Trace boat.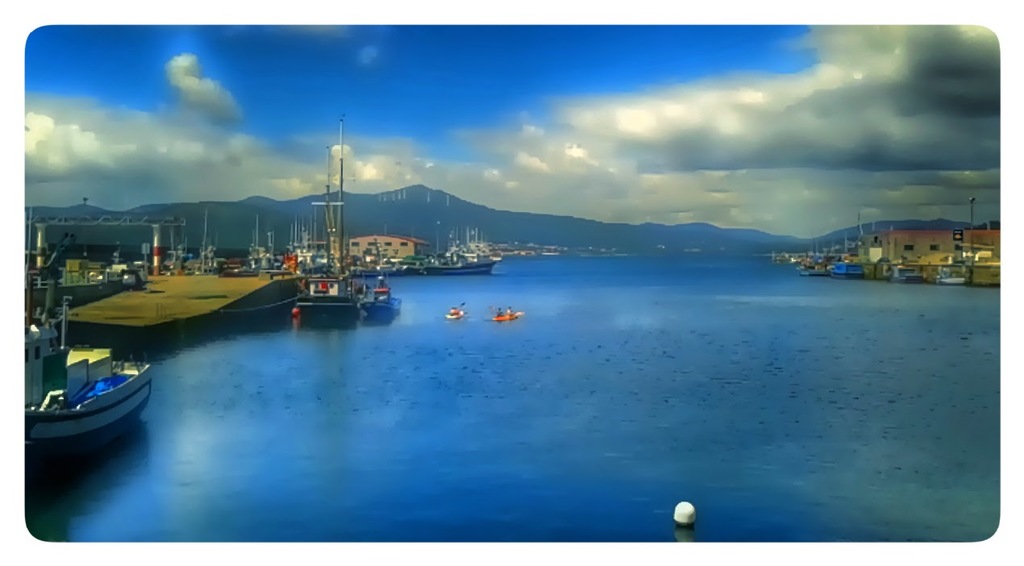
Traced to 370/250/397/310.
